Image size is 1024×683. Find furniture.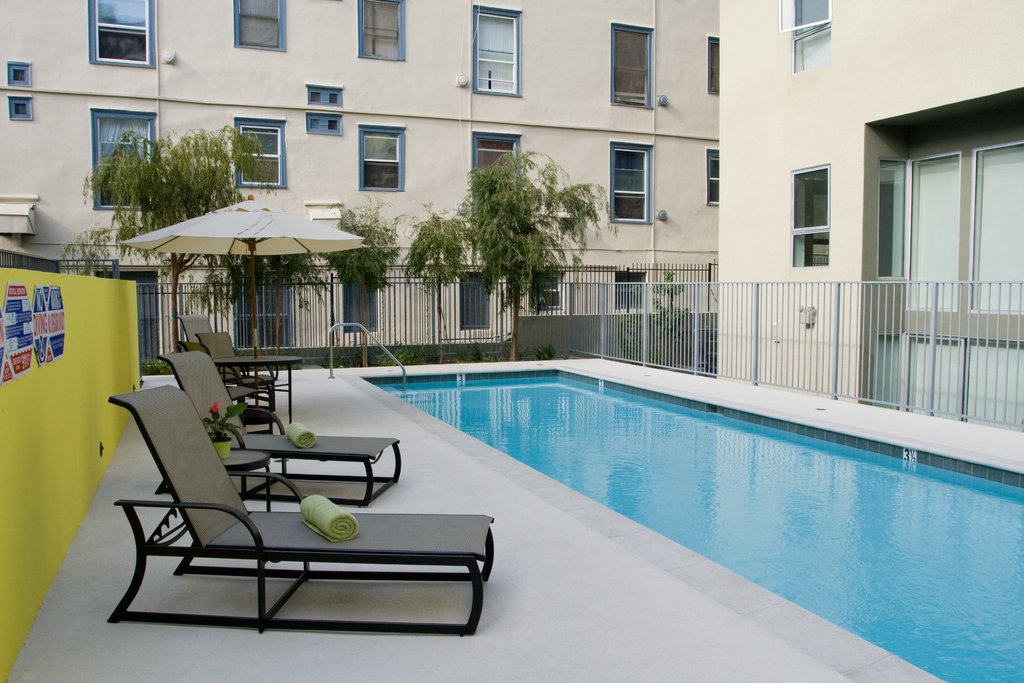
x1=198, y1=332, x2=275, y2=392.
